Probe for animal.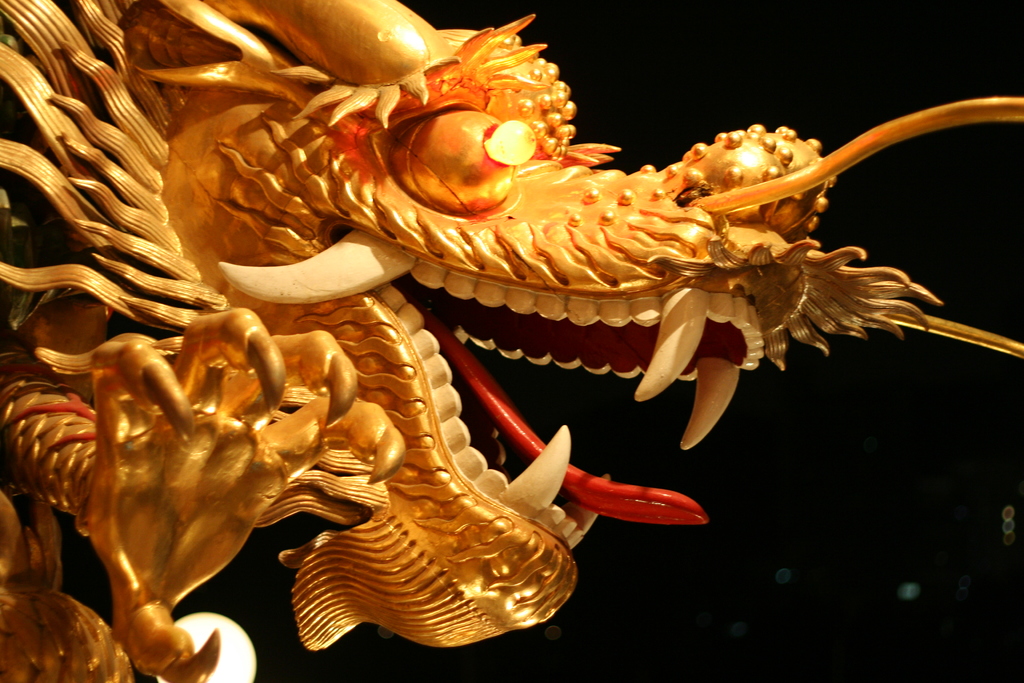
Probe result: x1=0, y1=0, x2=1023, y2=682.
